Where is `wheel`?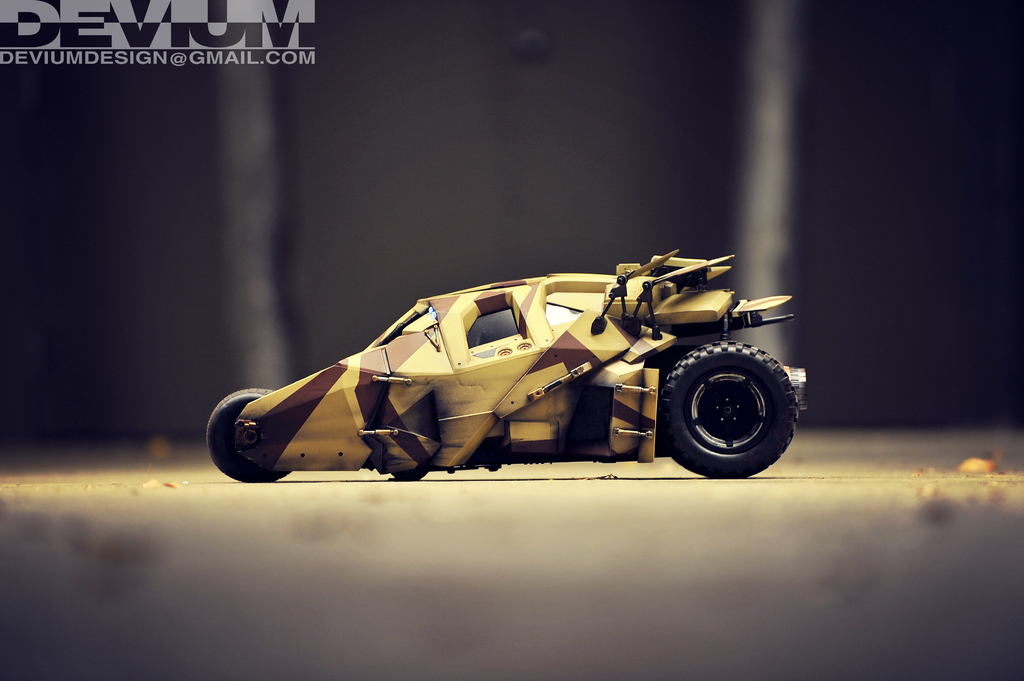
x1=205, y1=387, x2=291, y2=482.
